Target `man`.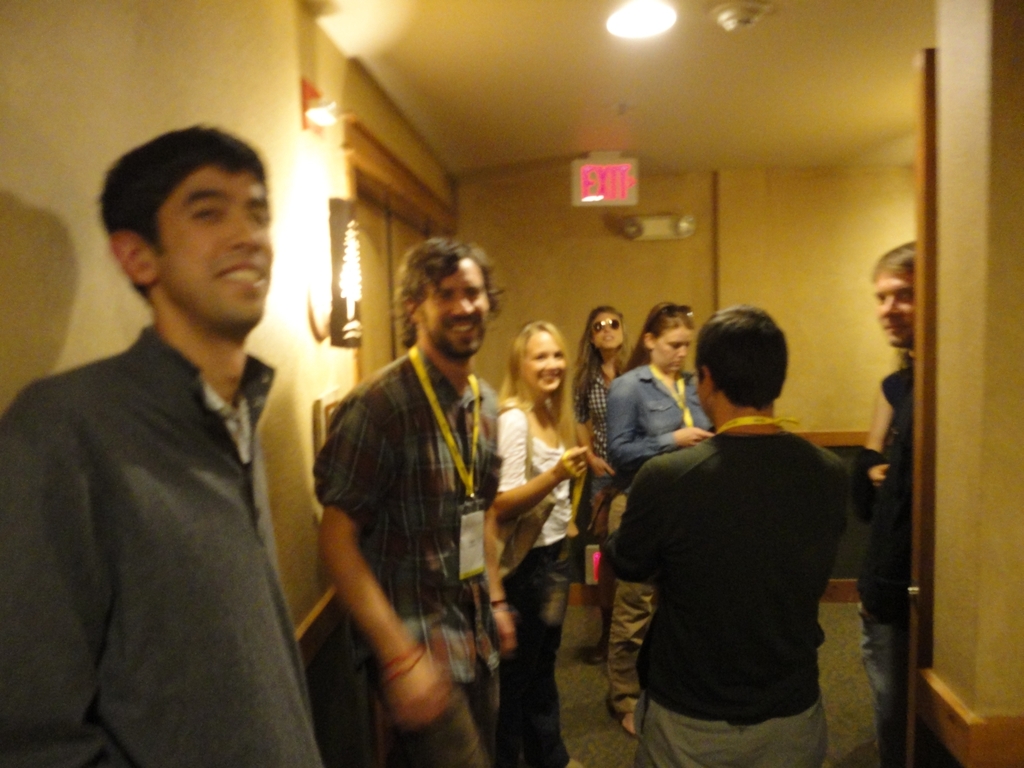
Target region: bbox=[0, 119, 326, 767].
